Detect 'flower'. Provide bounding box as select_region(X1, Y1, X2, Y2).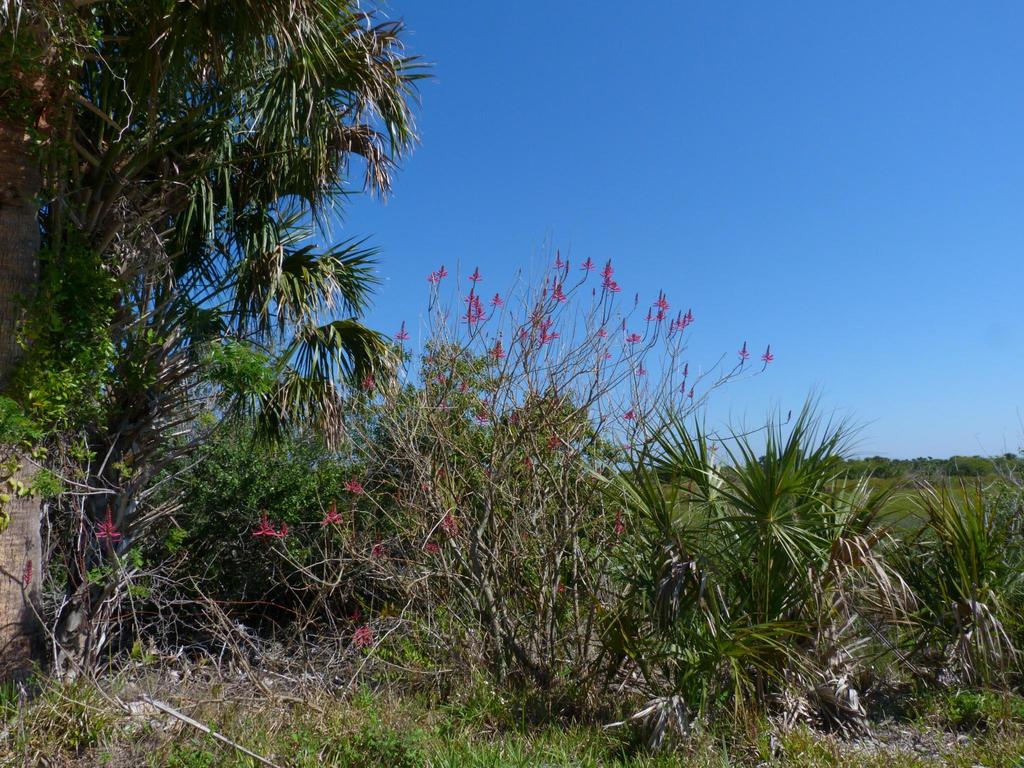
select_region(552, 254, 572, 267).
